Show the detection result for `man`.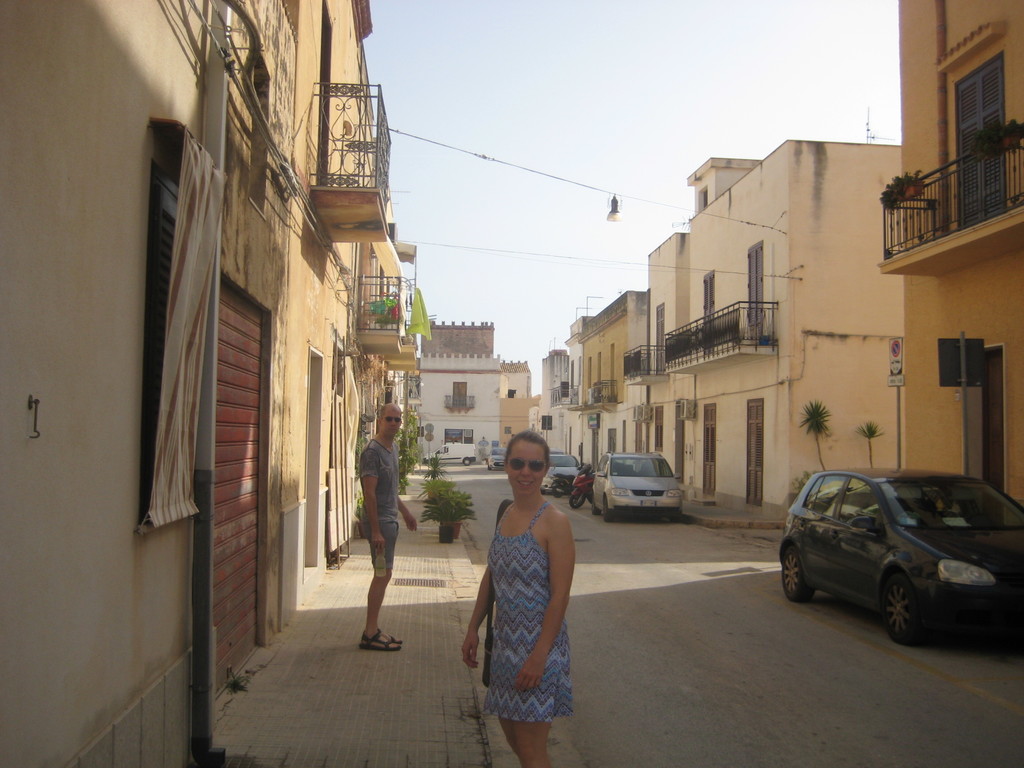
x1=339, y1=401, x2=409, y2=644.
